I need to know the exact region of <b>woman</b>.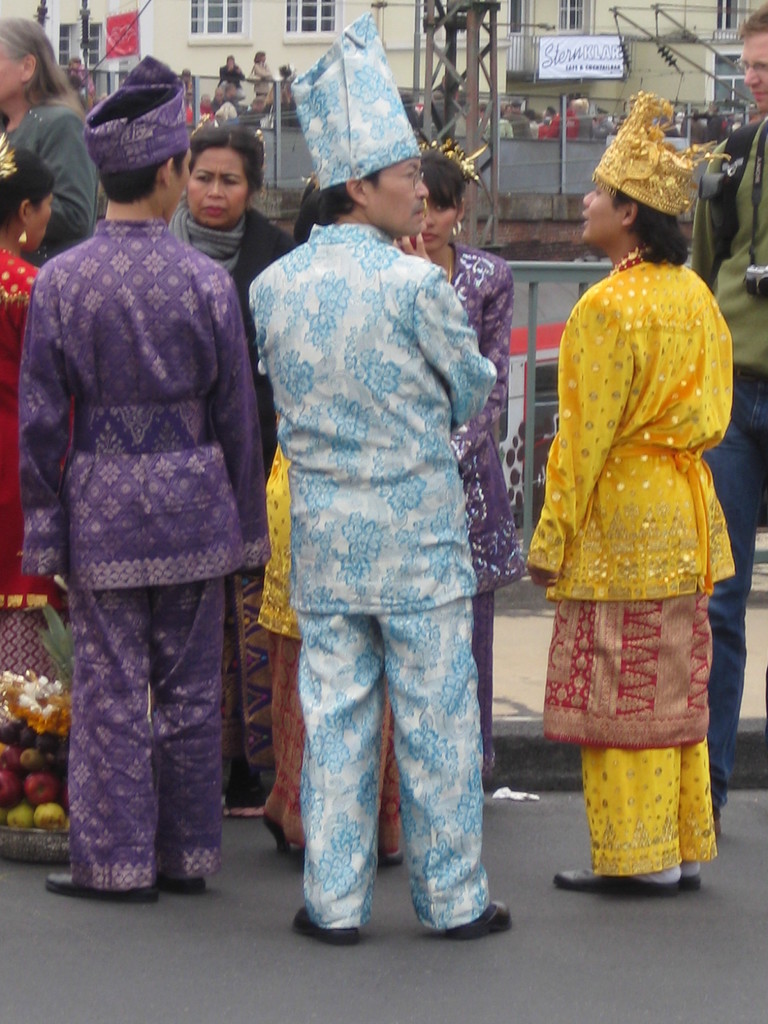
Region: detection(521, 91, 756, 895).
